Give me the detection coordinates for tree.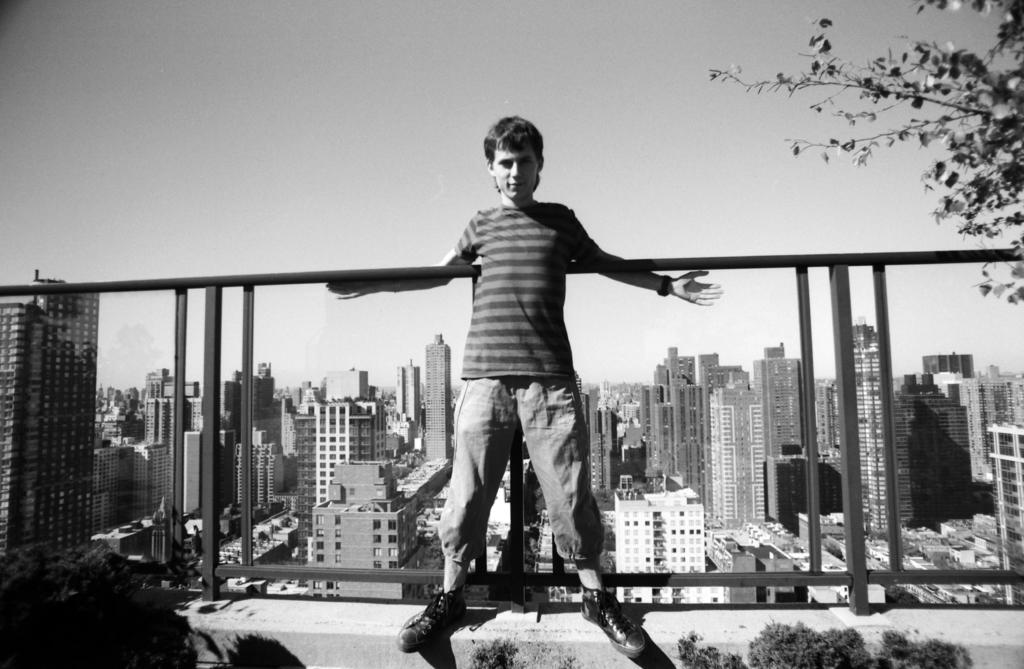
675, 625, 982, 668.
